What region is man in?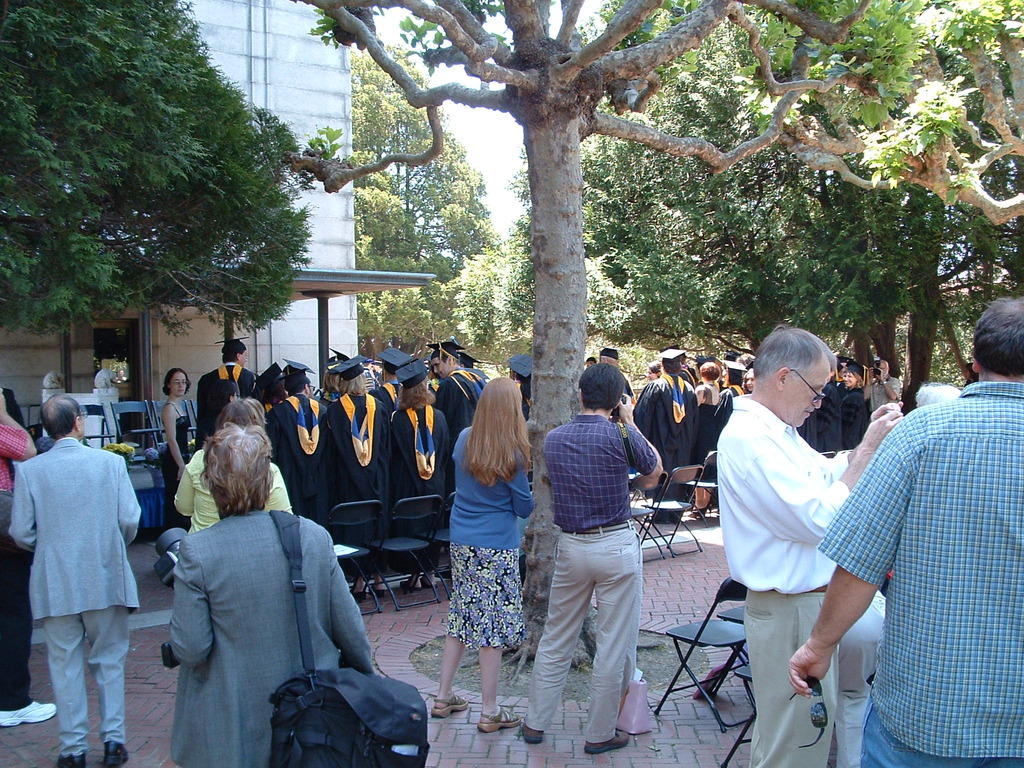
{"left": 716, "top": 324, "right": 907, "bottom": 767}.
